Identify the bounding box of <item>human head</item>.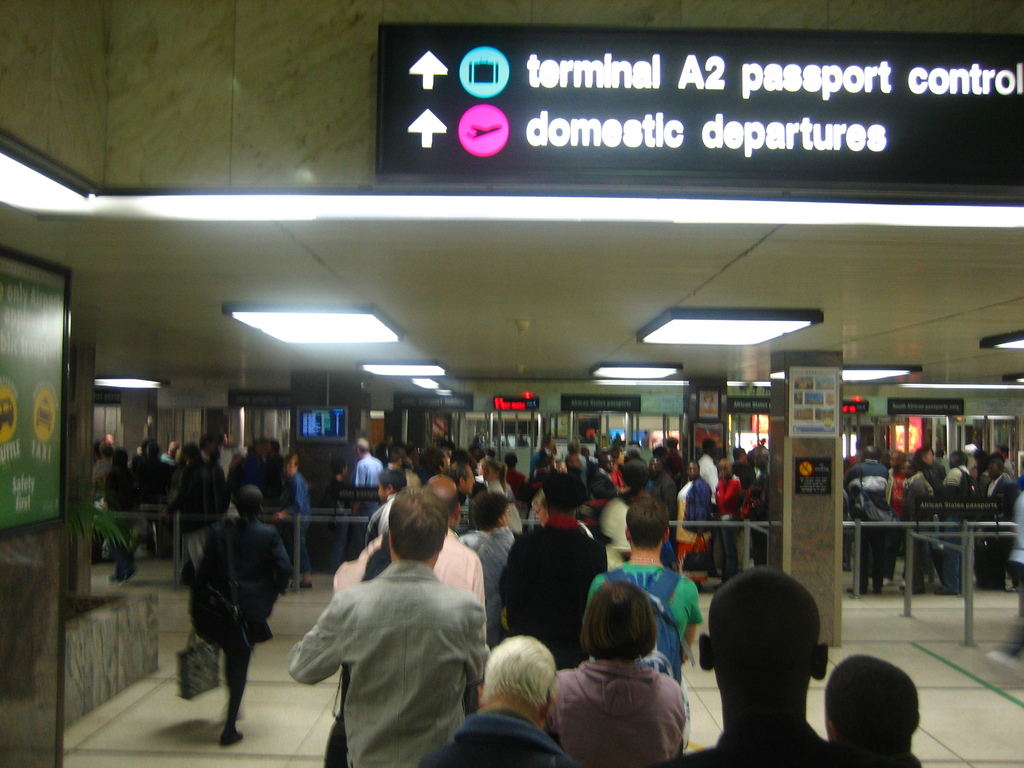
bbox=(232, 484, 265, 519).
